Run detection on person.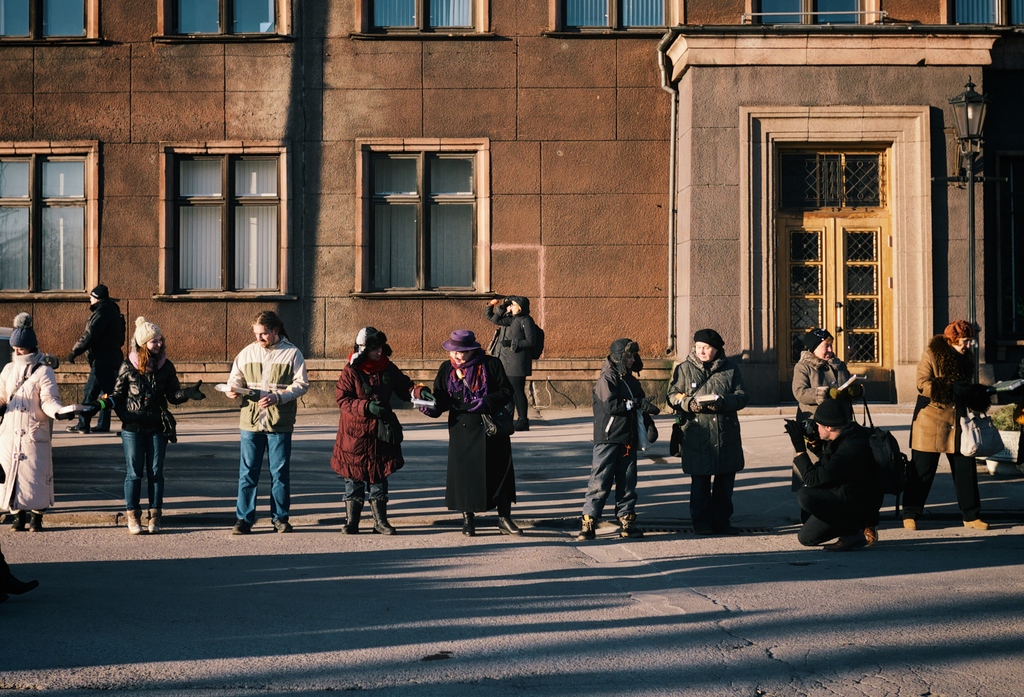
Result: <bbox>212, 307, 313, 538</bbox>.
